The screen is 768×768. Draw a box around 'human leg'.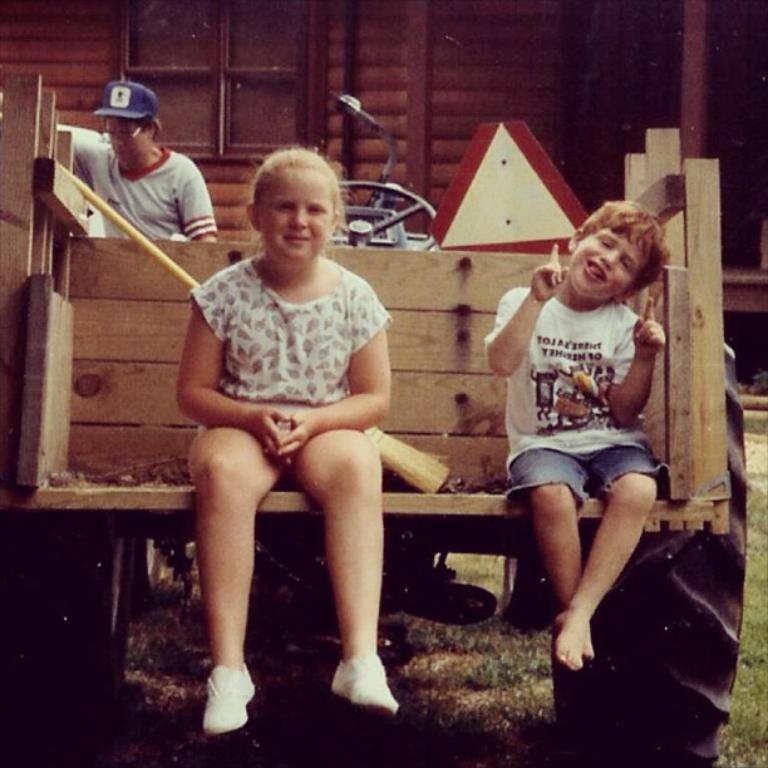
<bbox>188, 430, 281, 734</bbox>.
